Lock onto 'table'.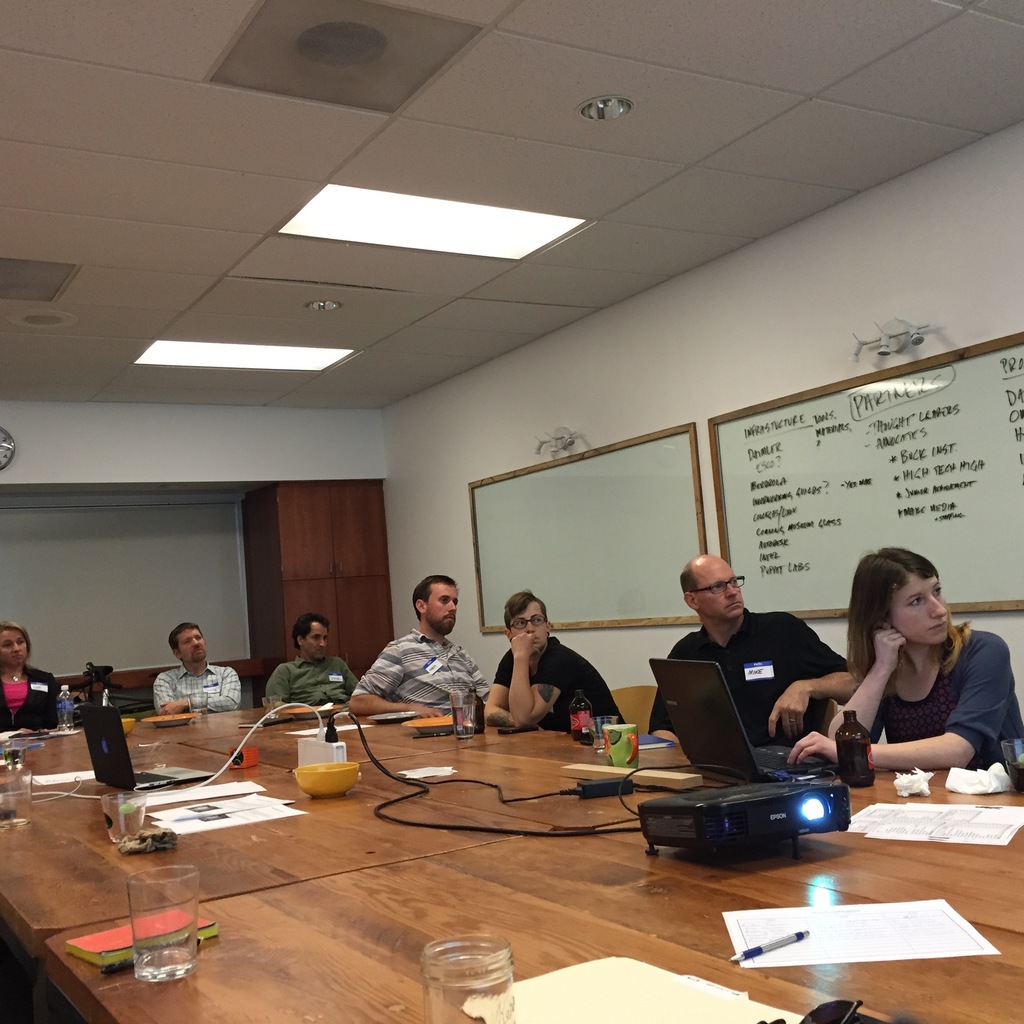
Locked: [x1=0, y1=700, x2=924, y2=1002].
